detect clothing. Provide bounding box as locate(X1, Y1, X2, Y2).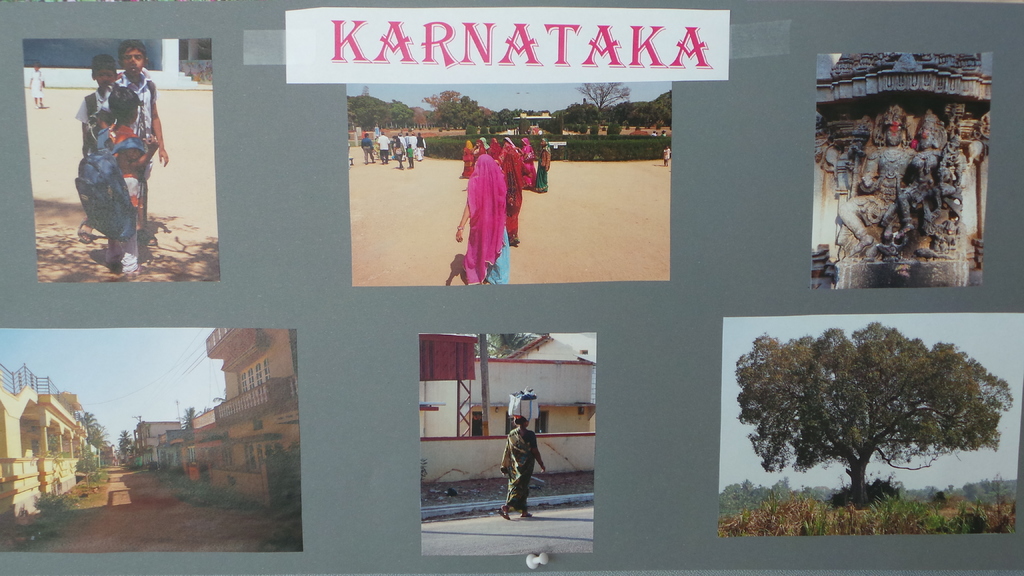
locate(110, 127, 141, 268).
